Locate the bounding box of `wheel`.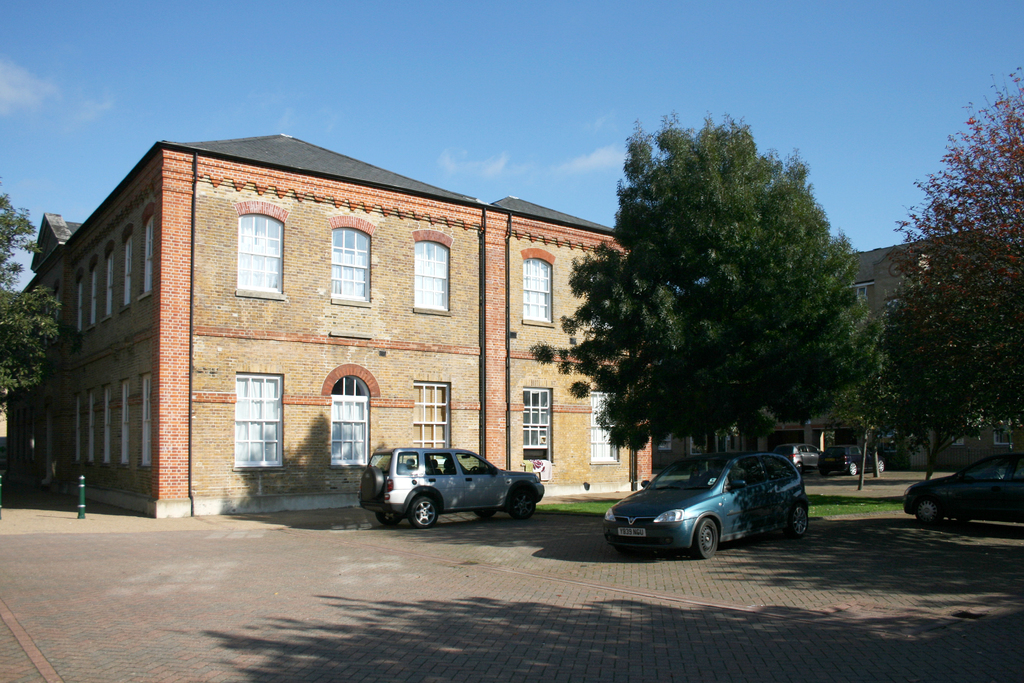
Bounding box: bbox=(913, 498, 939, 523).
